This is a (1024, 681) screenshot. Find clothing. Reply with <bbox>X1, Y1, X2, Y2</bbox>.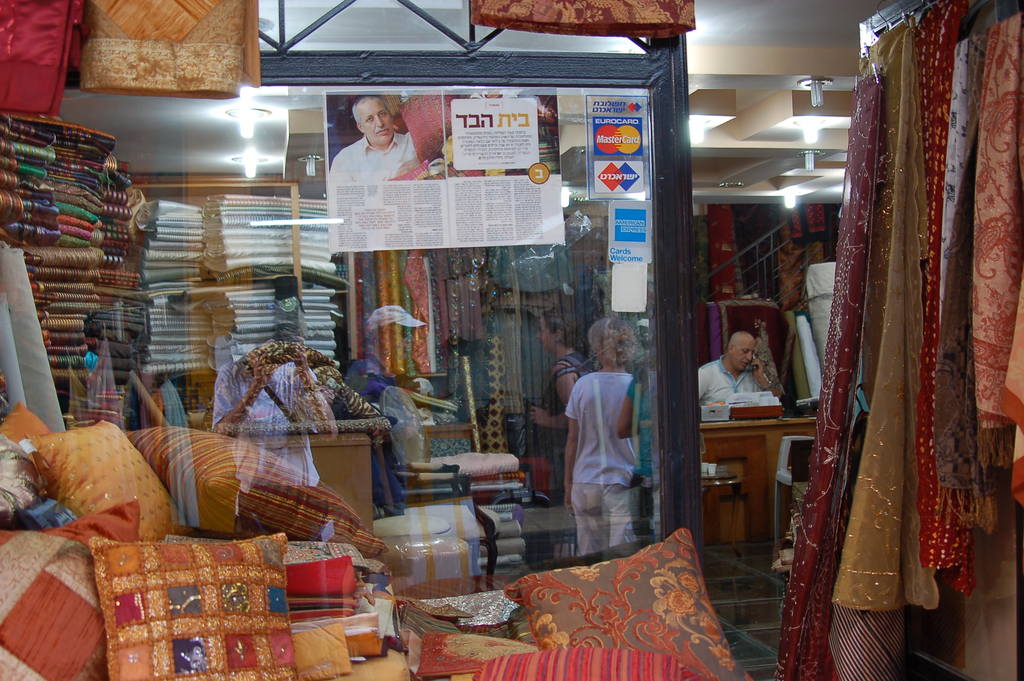
<bbox>83, 349, 132, 443</bbox>.
